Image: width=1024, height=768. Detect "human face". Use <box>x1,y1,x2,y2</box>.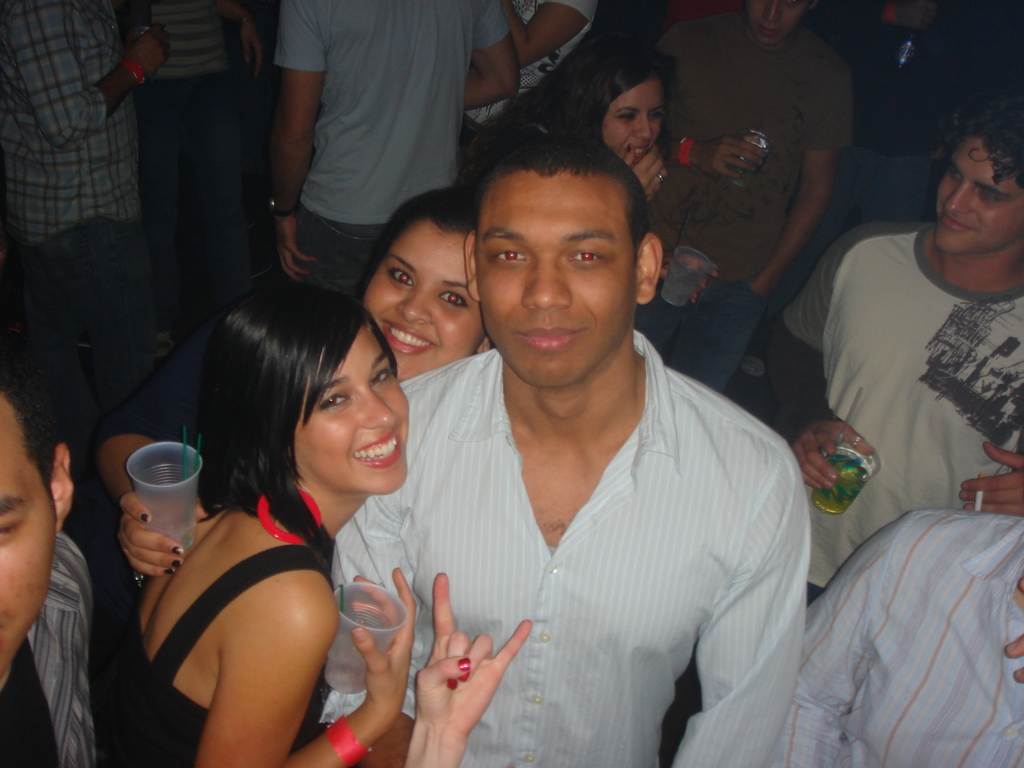
<box>602,84,664,173</box>.
